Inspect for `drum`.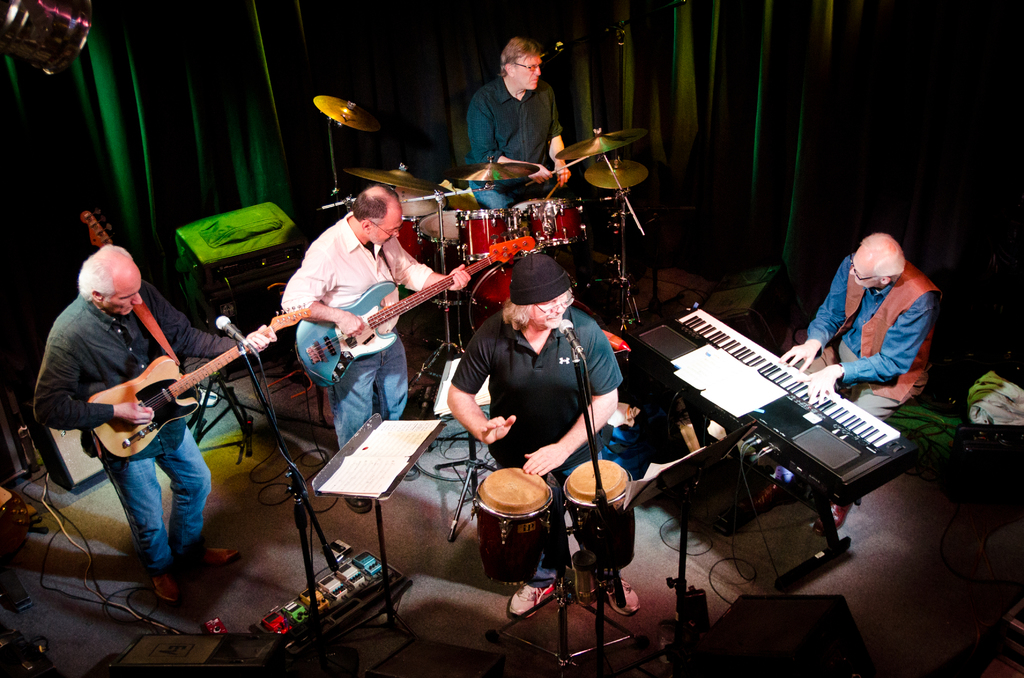
Inspection: (395, 186, 447, 260).
